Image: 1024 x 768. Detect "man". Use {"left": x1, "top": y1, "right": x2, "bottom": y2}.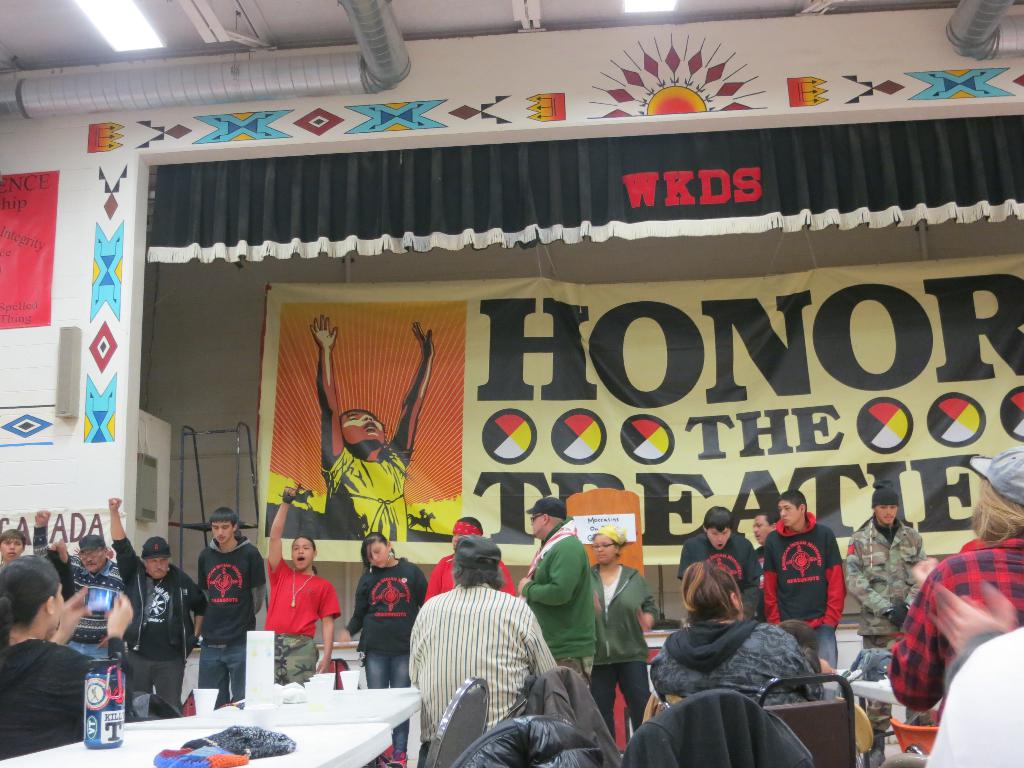
{"left": 196, "top": 509, "right": 256, "bottom": 702}.
